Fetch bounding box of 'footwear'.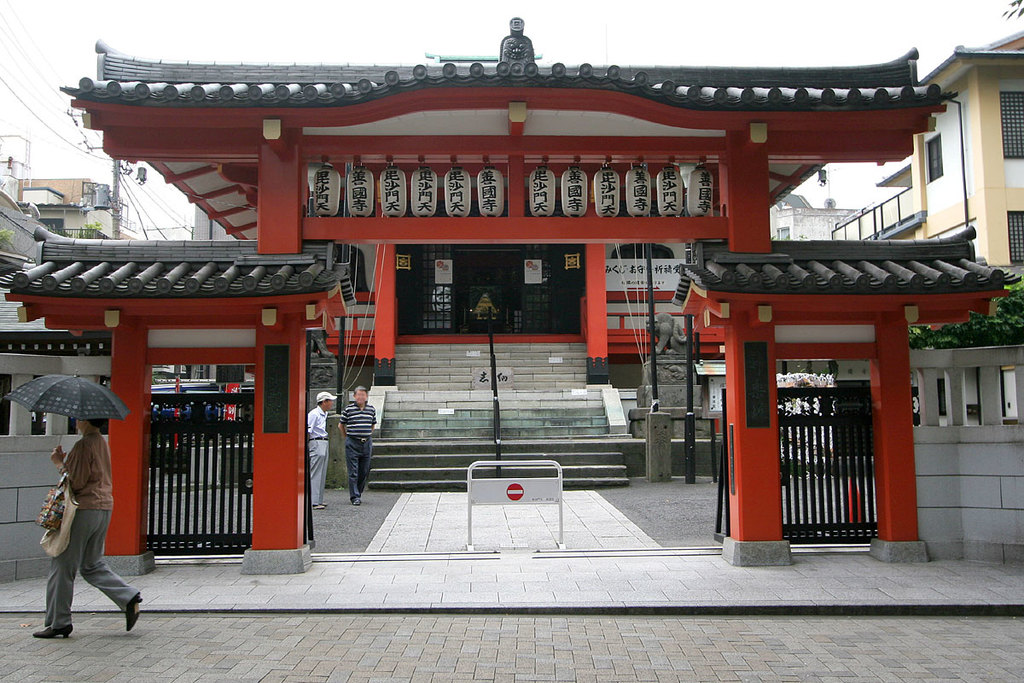
Bbox: 313,502,323,509.
